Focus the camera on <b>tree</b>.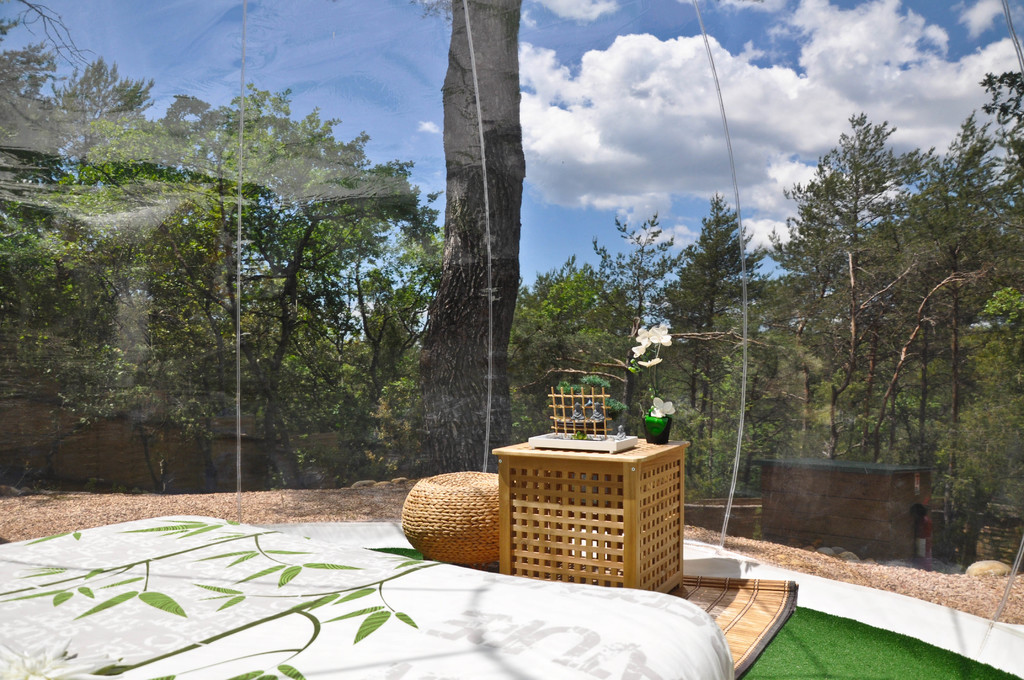
Focus region: crop(975, 74, 1023, 401).
